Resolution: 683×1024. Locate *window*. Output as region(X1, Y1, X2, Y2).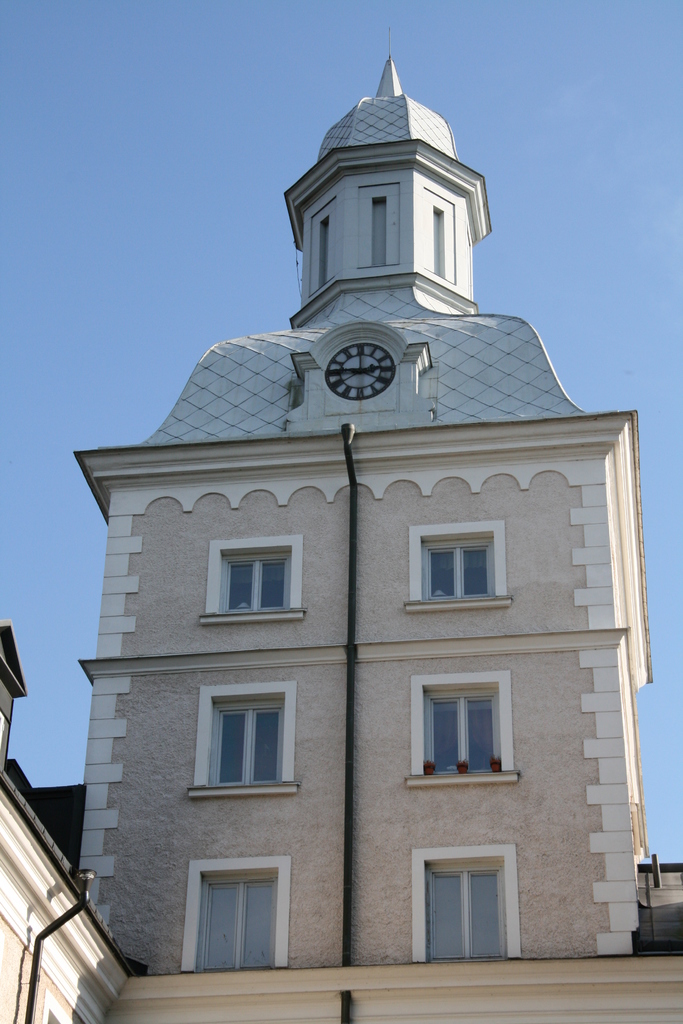
region(415, 845, 518, 959).
